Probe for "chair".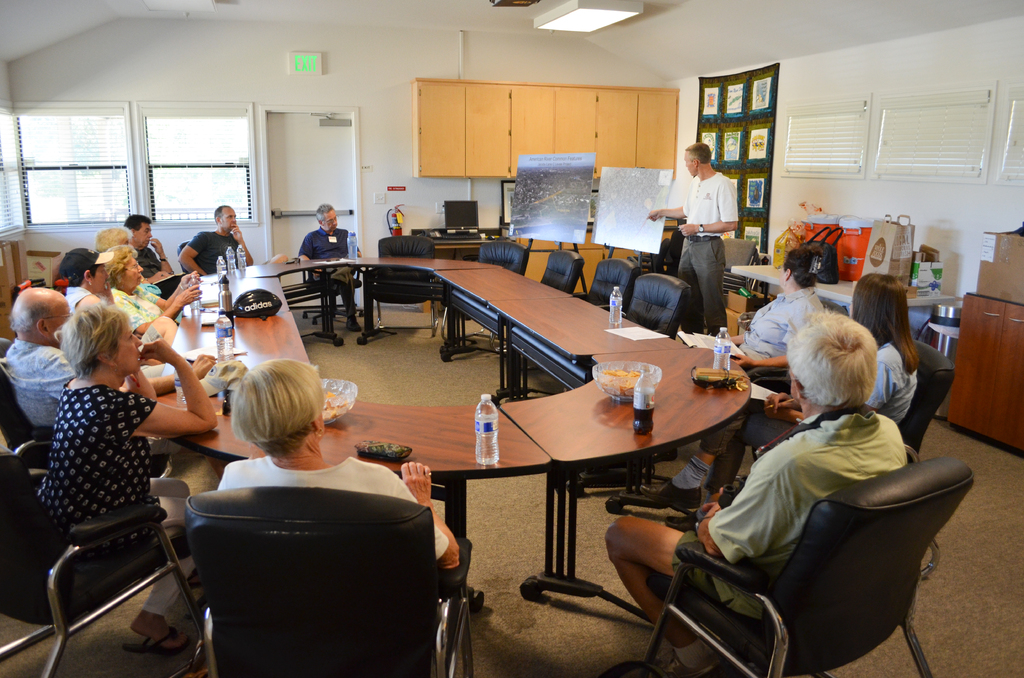
Probe result: [left=711, top=294, right=852, bottom=495].
